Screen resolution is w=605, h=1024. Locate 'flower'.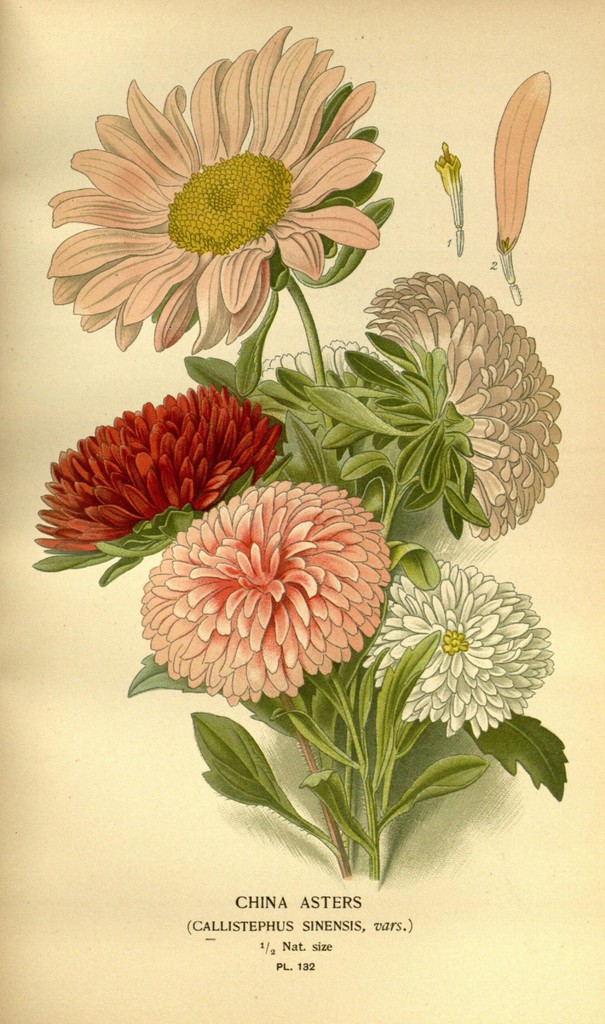
45,22,386,356.
